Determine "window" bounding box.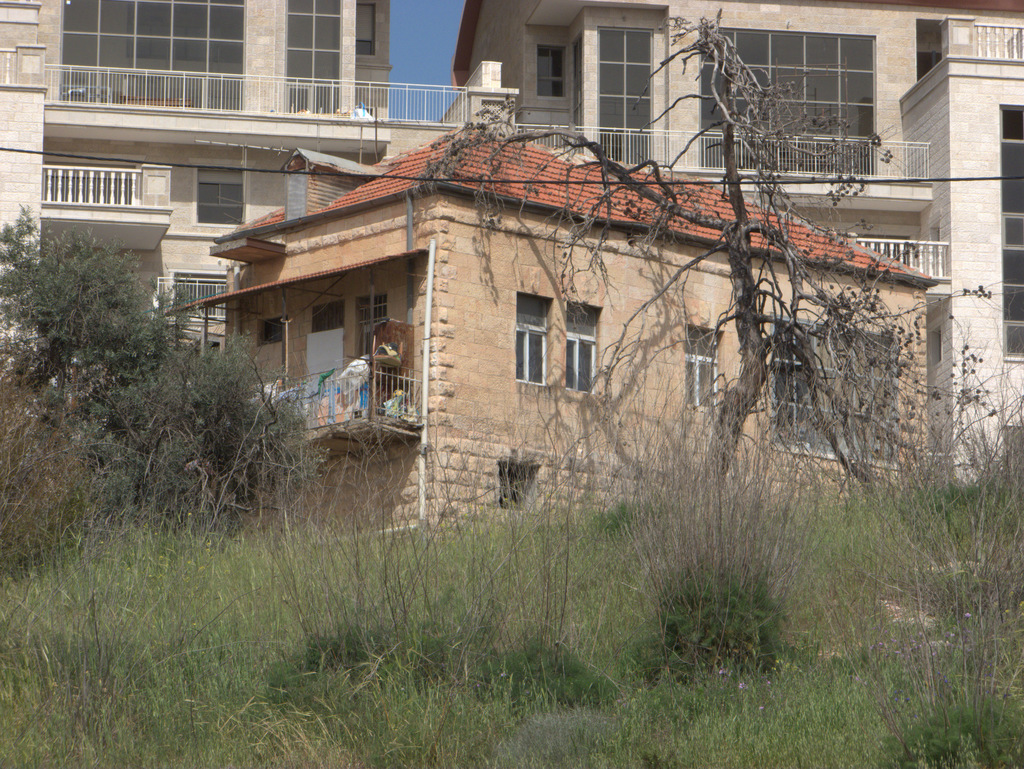
Determined: {"left": 196, "top": 169, "right": 250, "bottom": 228}.
